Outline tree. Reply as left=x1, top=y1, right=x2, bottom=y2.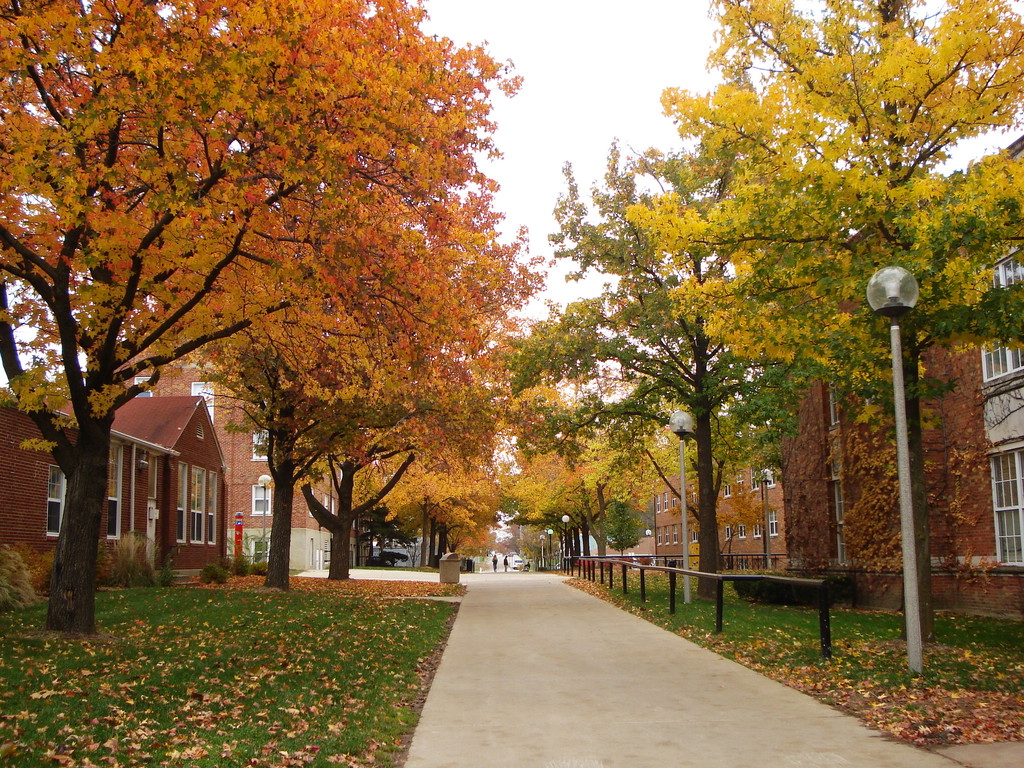
left=0, top=0, right=522, bottom=647.
